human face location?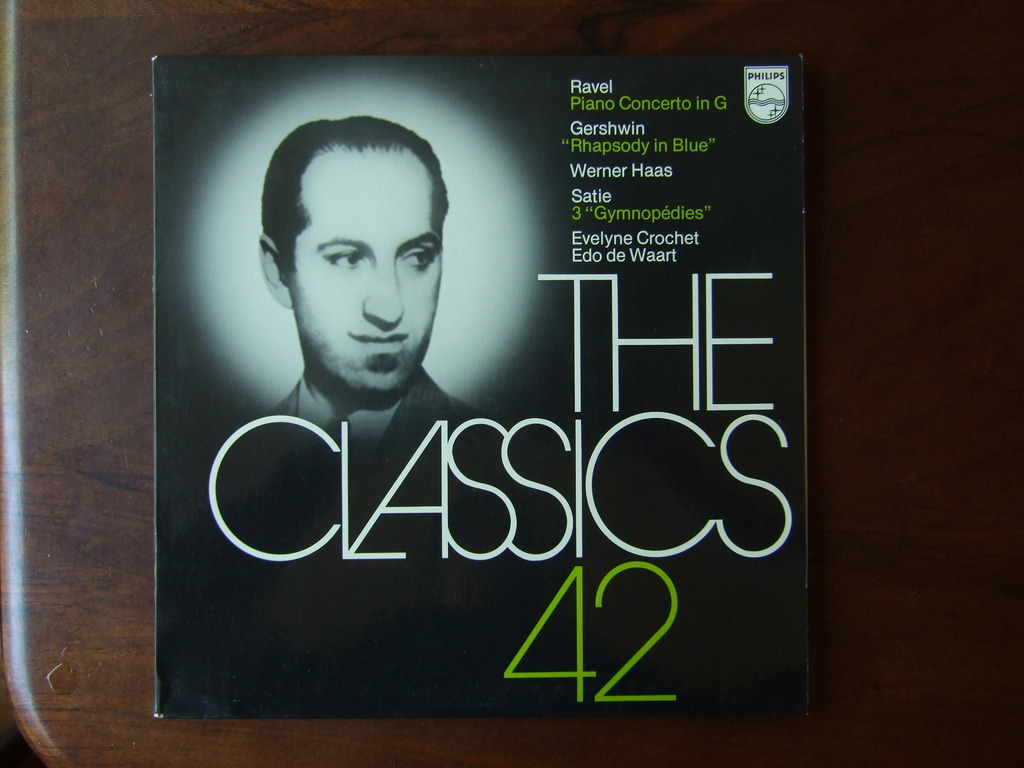
l=284, t=145, r=445, b=394
